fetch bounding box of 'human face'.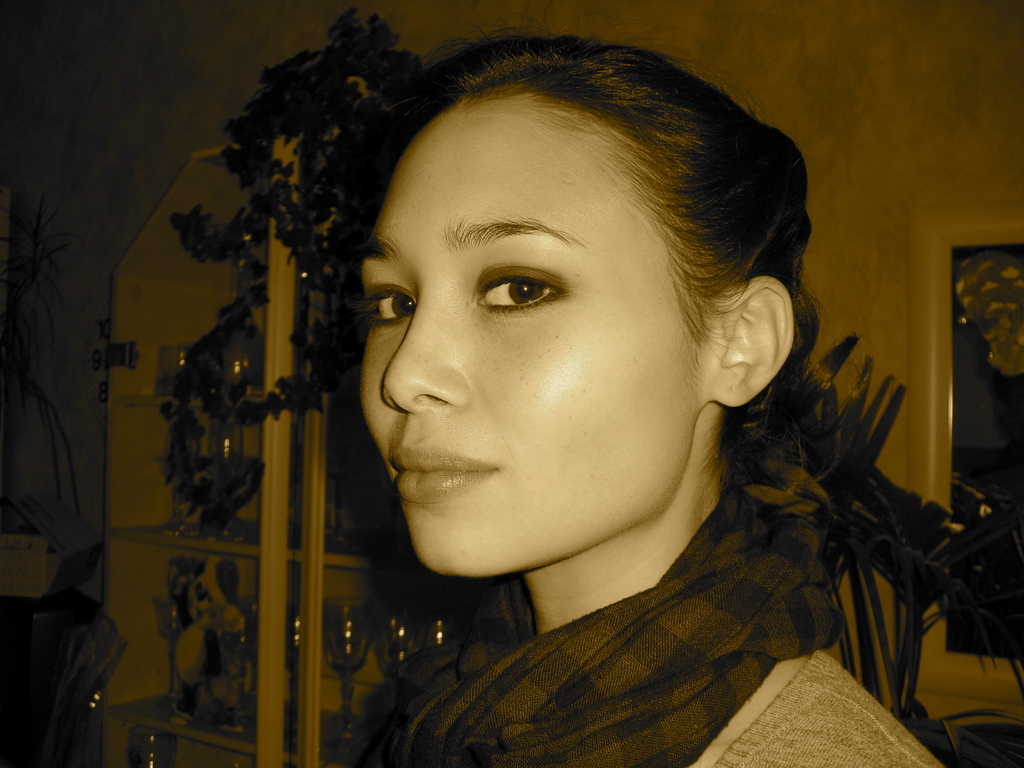
Bbox: bbox=(356, 101, 707, 578).
